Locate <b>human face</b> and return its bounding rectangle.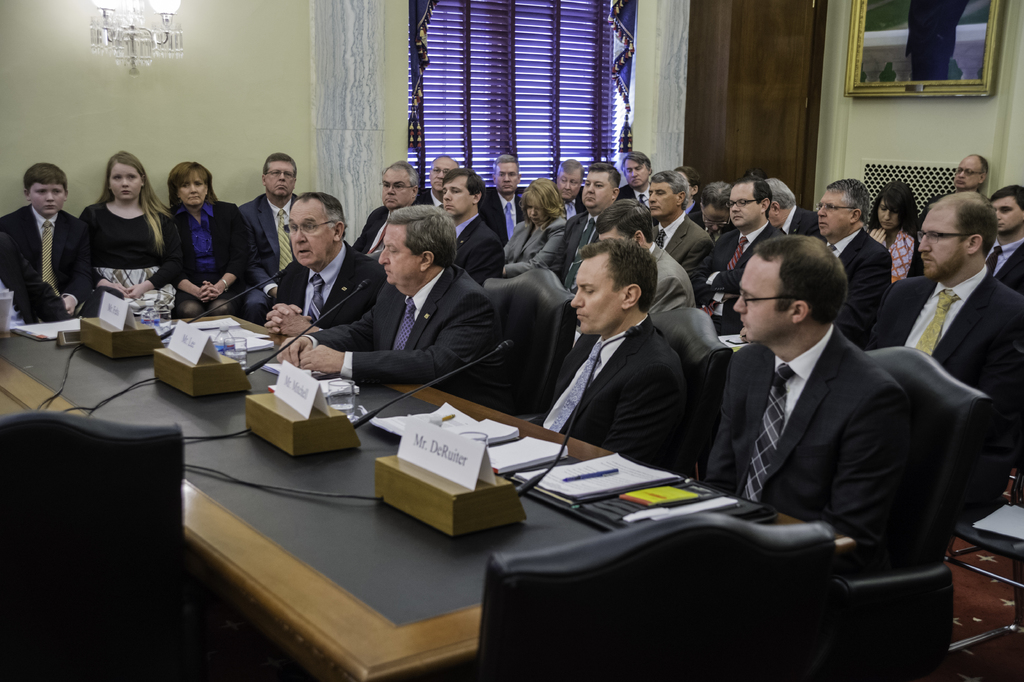
rect(698, 206, 727, 233).
